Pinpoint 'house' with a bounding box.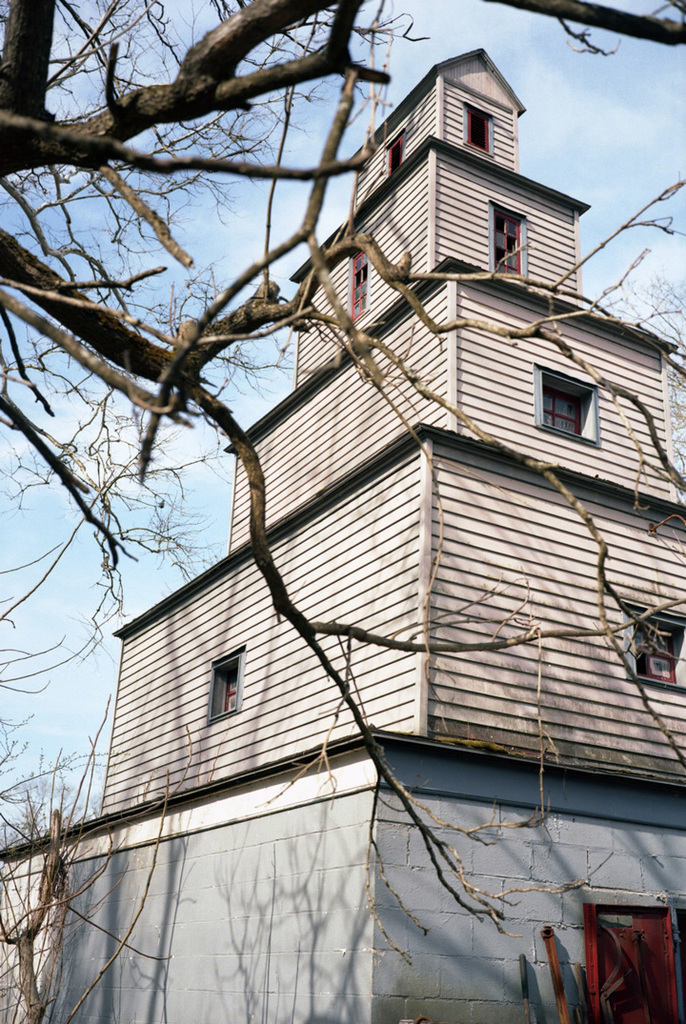
bbox=[0, 41, 685, 1023].
